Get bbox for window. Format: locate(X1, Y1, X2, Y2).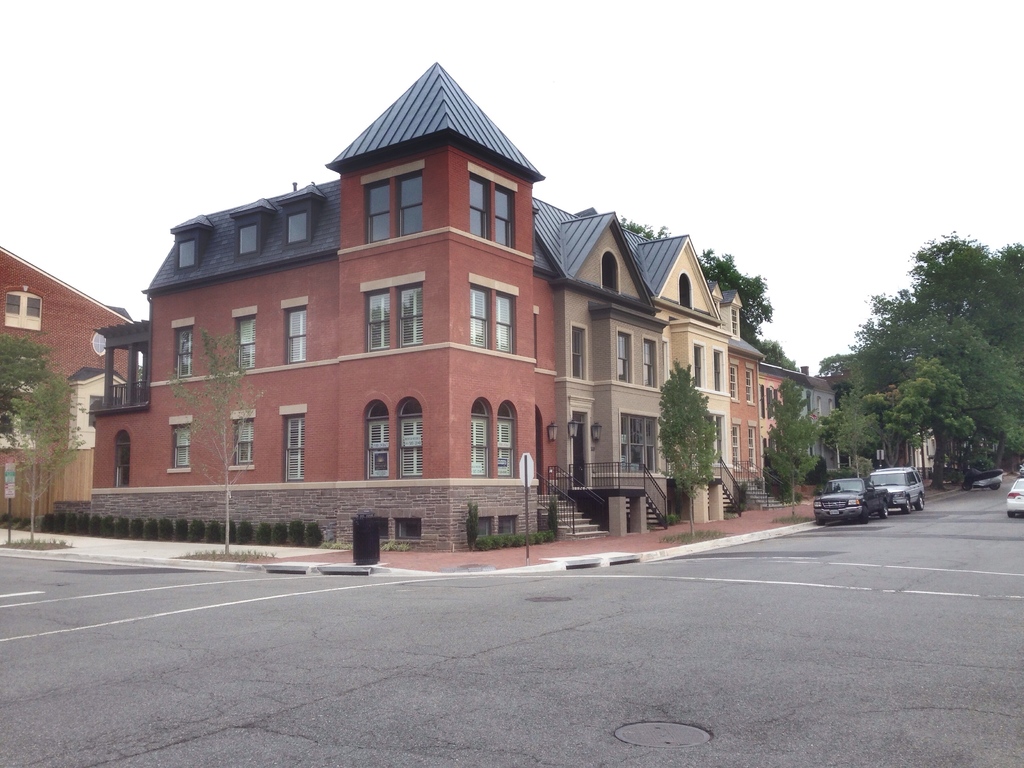
locate(714, 351, 722, 392).
